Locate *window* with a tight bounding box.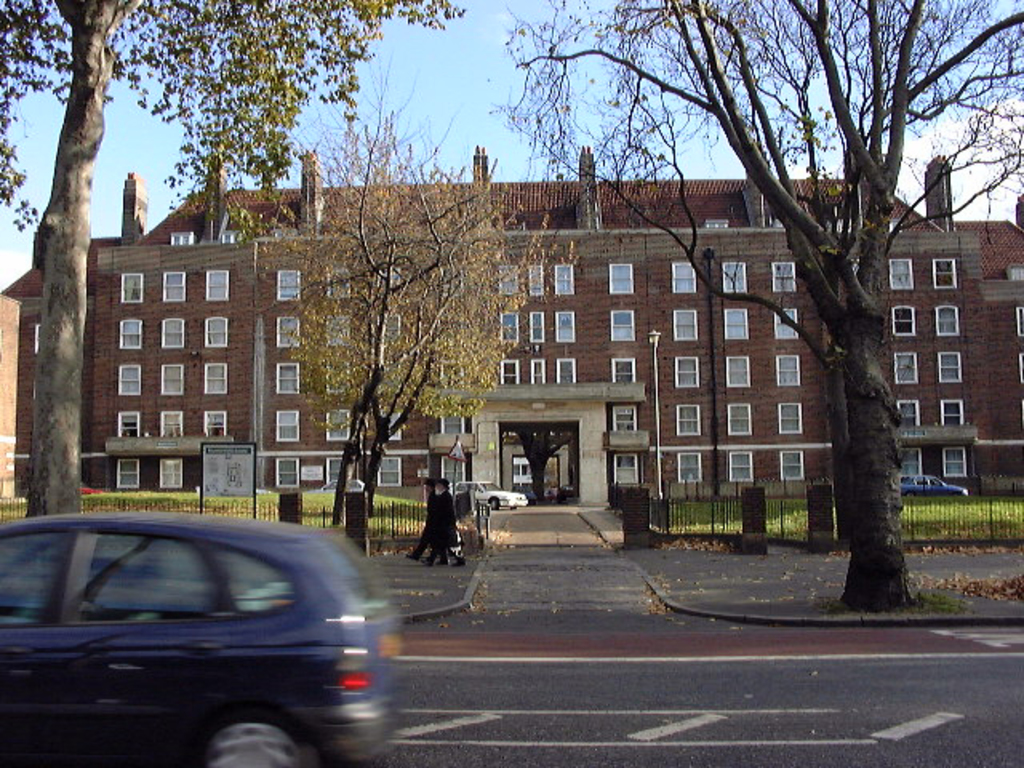
box=[936, 350, 965, 386].
